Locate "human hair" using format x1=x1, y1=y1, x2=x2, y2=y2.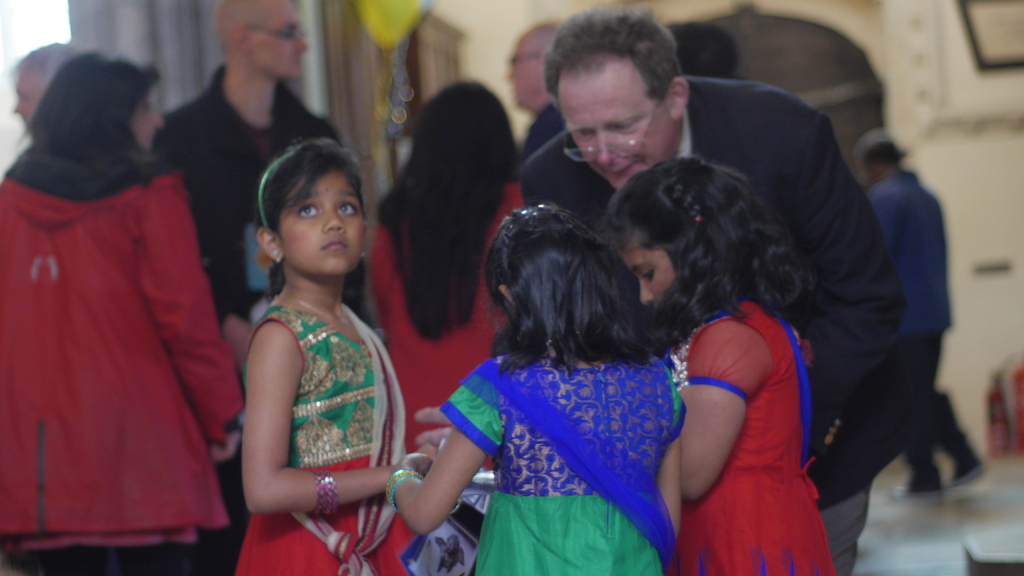
x1=616, y1=163, x2=828, y2=354.
